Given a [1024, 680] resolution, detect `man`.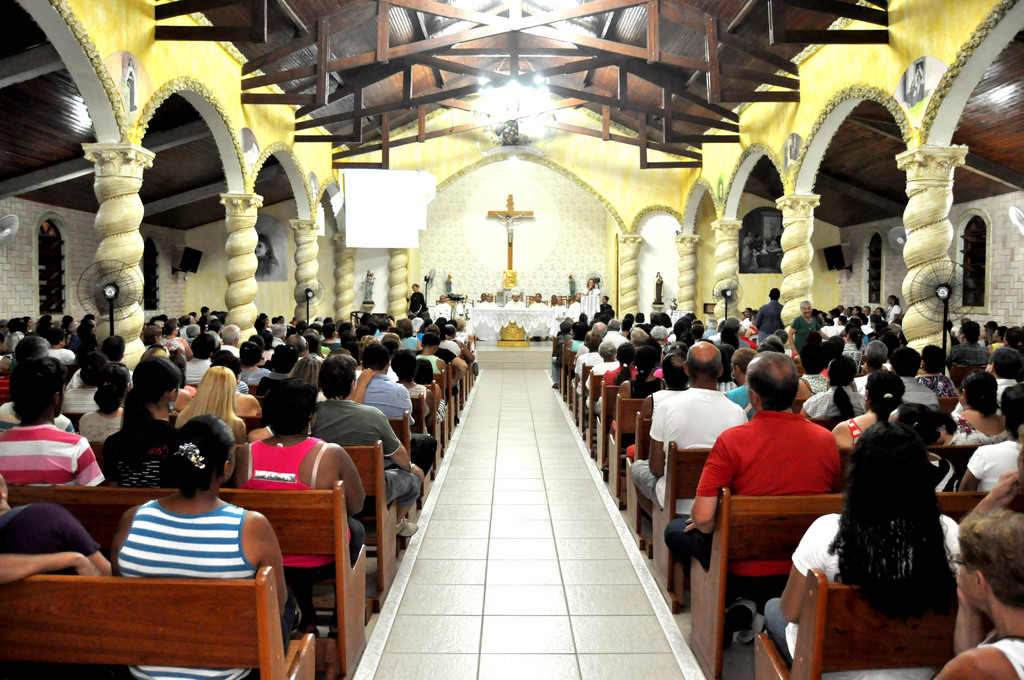
(932, 512, 1023, 679).
